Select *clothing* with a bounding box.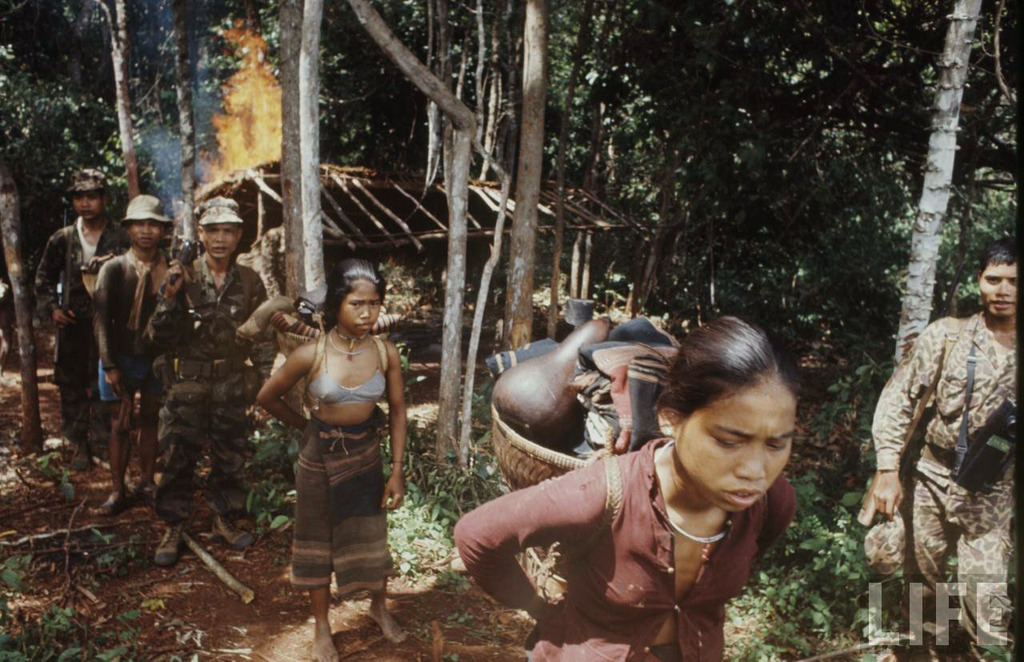
{"left": 868, "top": 309, "right": 1017, "bottom": 660}.
